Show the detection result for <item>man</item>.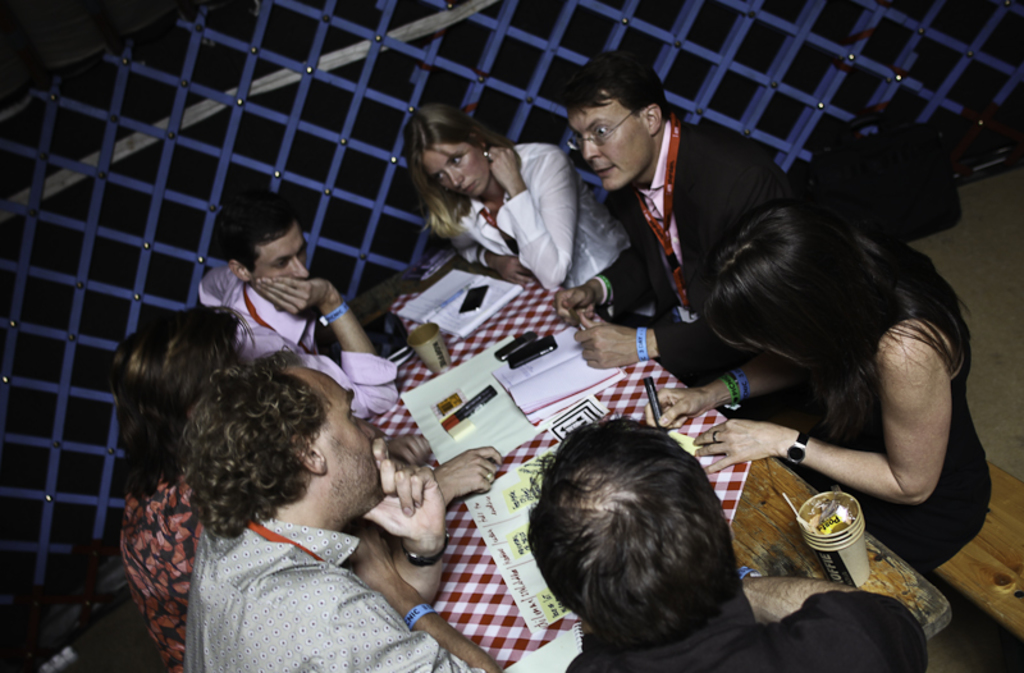
{"left": 177, "top": 339, "right": 504, "bottom": 672}.
